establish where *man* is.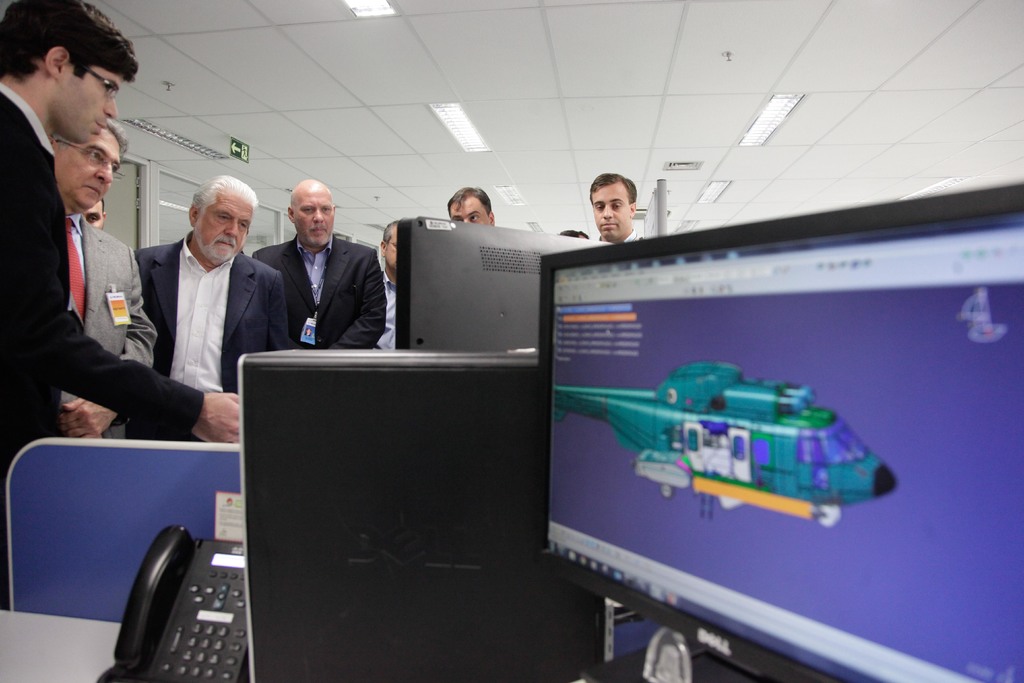
Established at x1=136, y1=173, x2=290, y2=438.
